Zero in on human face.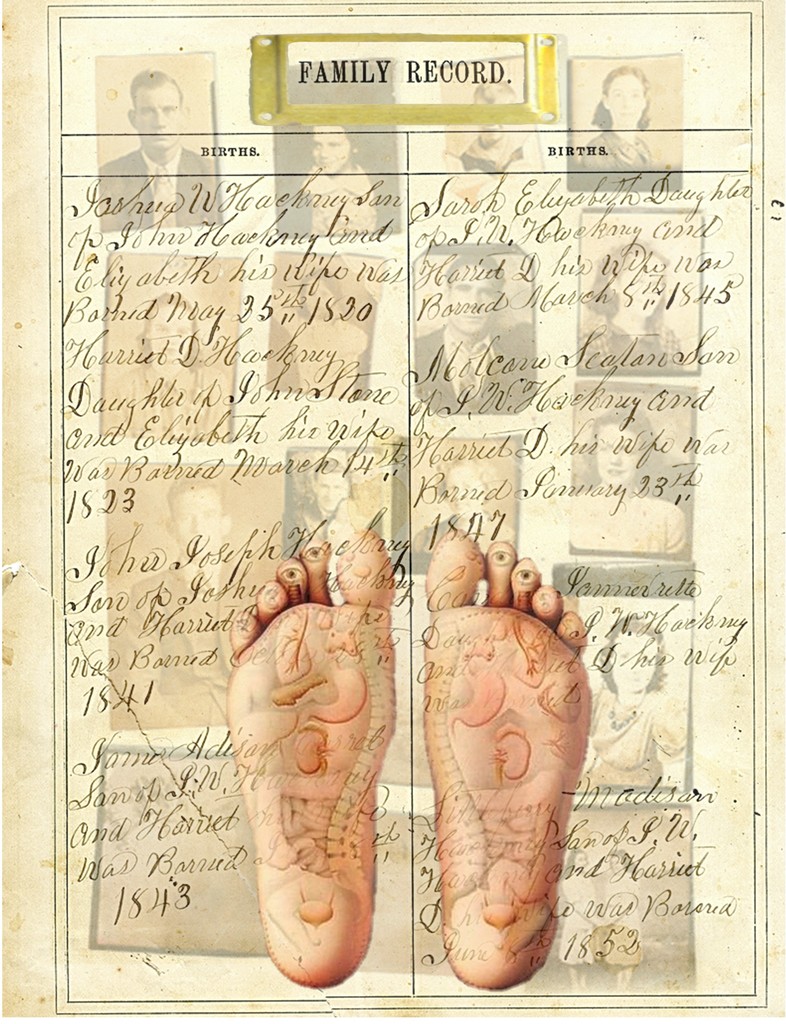
Zeroed in: 600:428:643:489.
